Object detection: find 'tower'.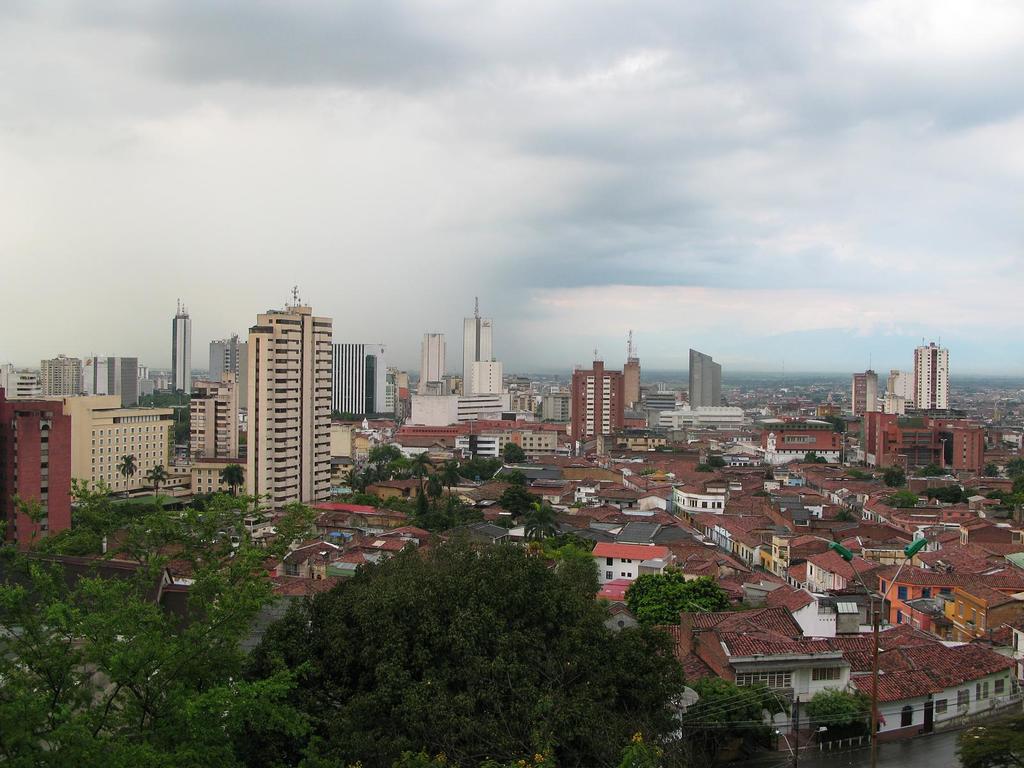
<bbox>413, 328, 453, 384</bbox>.
